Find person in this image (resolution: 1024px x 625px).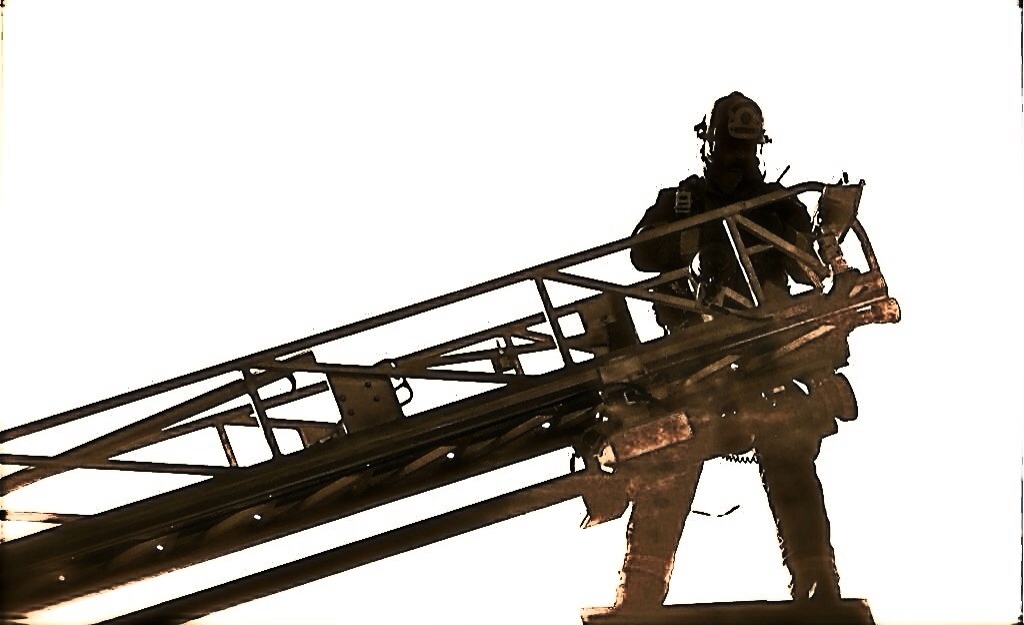
(x1=618, y1=92, x2=850, y2=618).
